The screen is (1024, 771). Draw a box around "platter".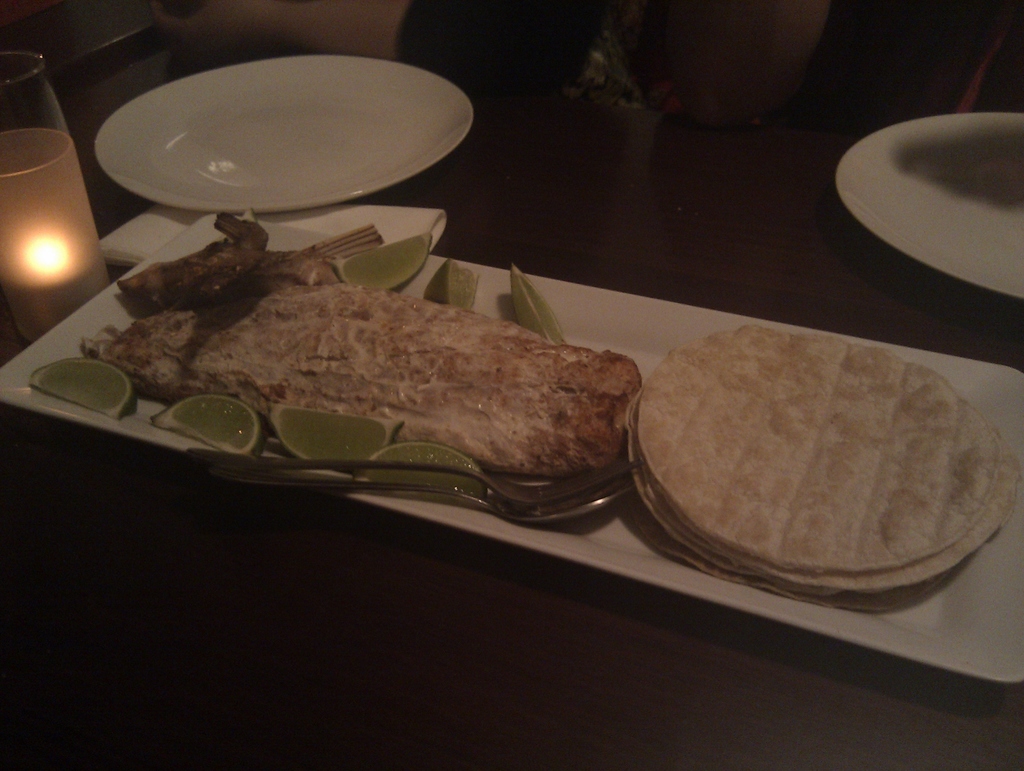
<bbox>833, 111, 1023, 303</bbox>.
